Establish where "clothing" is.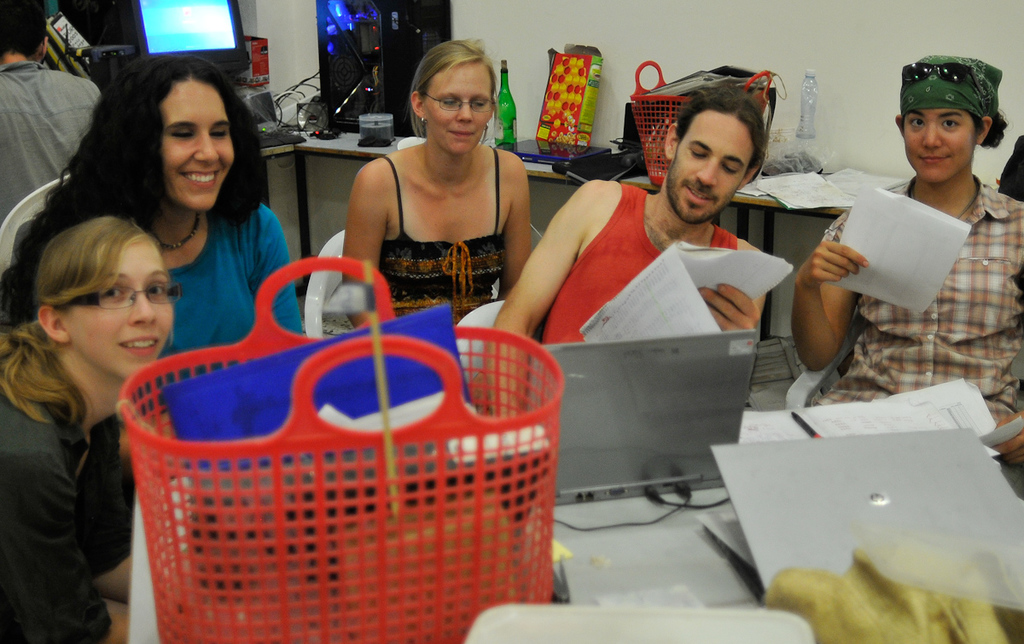
Established at 70,178,304,403.
